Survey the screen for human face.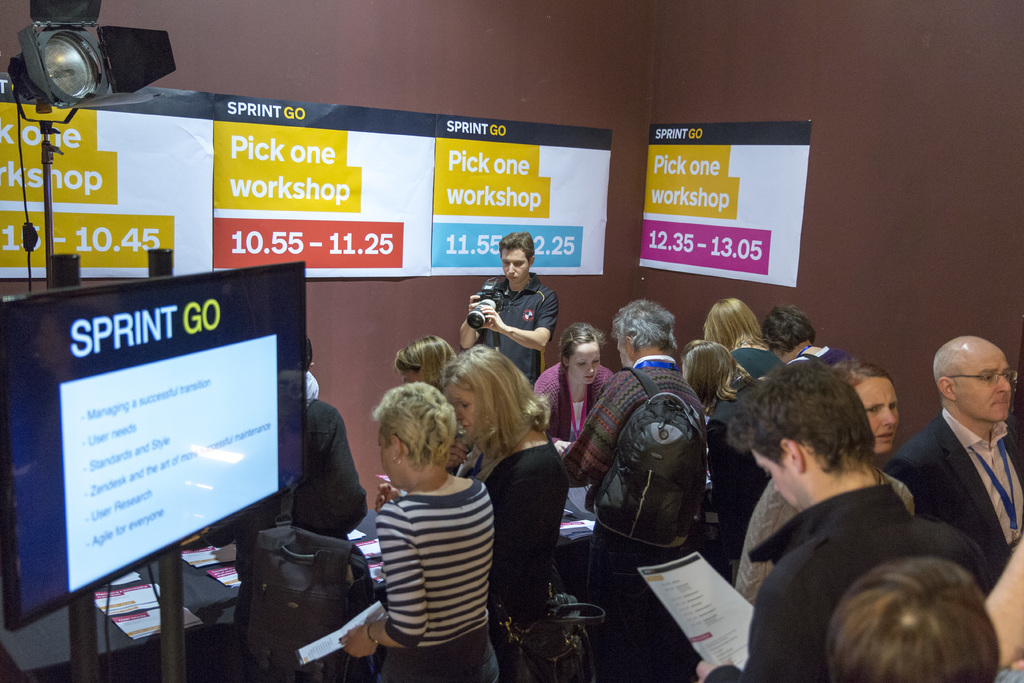
Survey found: 572 337 601 383.
